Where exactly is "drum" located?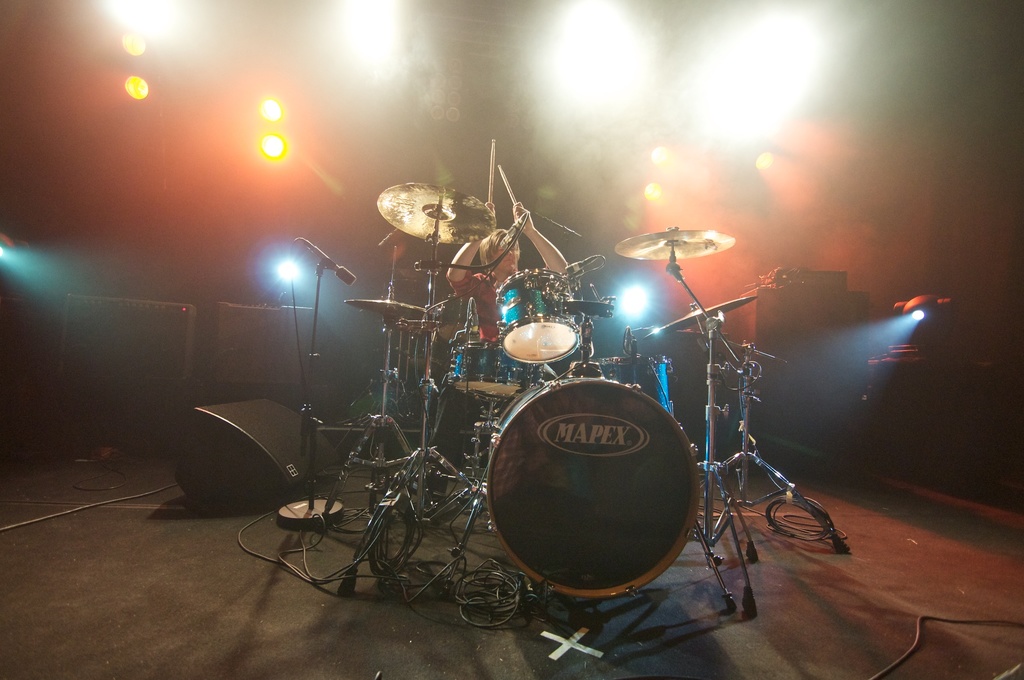
Its bounding box is box=[448, 340, 543, 401].
